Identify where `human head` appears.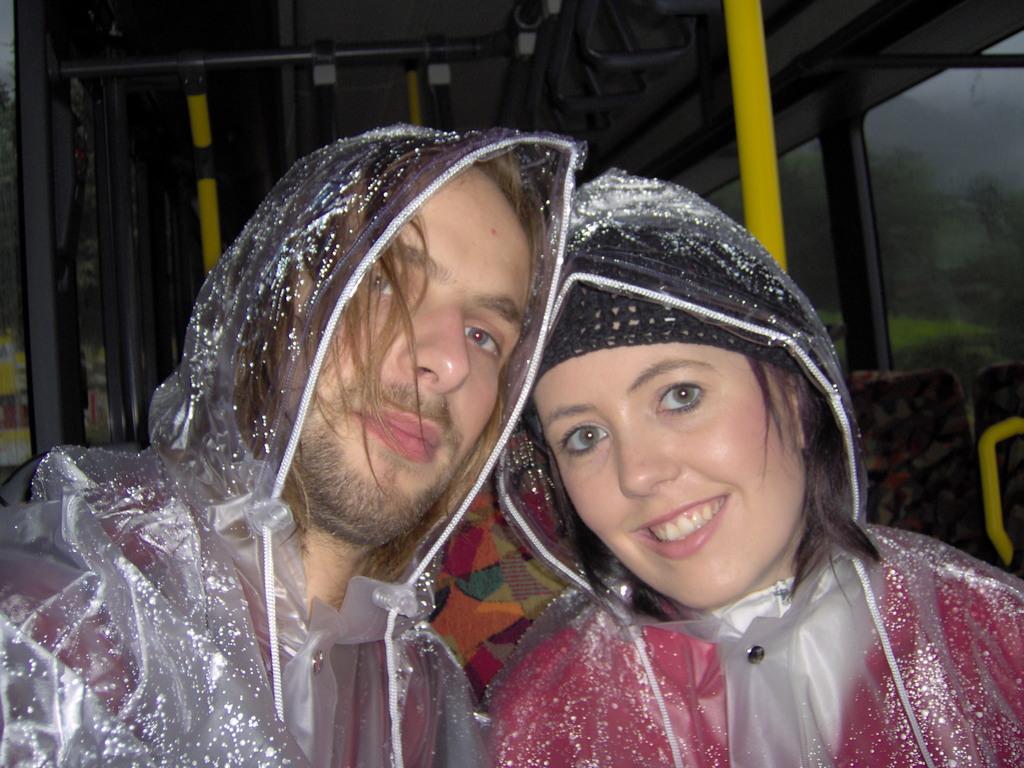
Appears at <region>520, 161, 866, 602</region>.
